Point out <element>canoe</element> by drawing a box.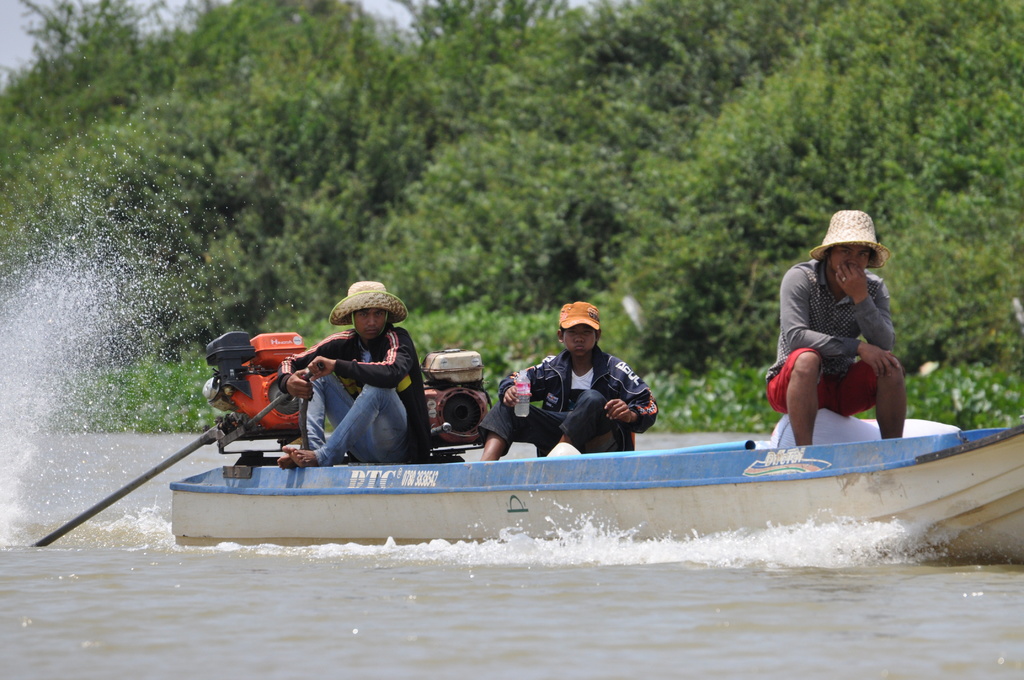
[197,376,1023,562].
